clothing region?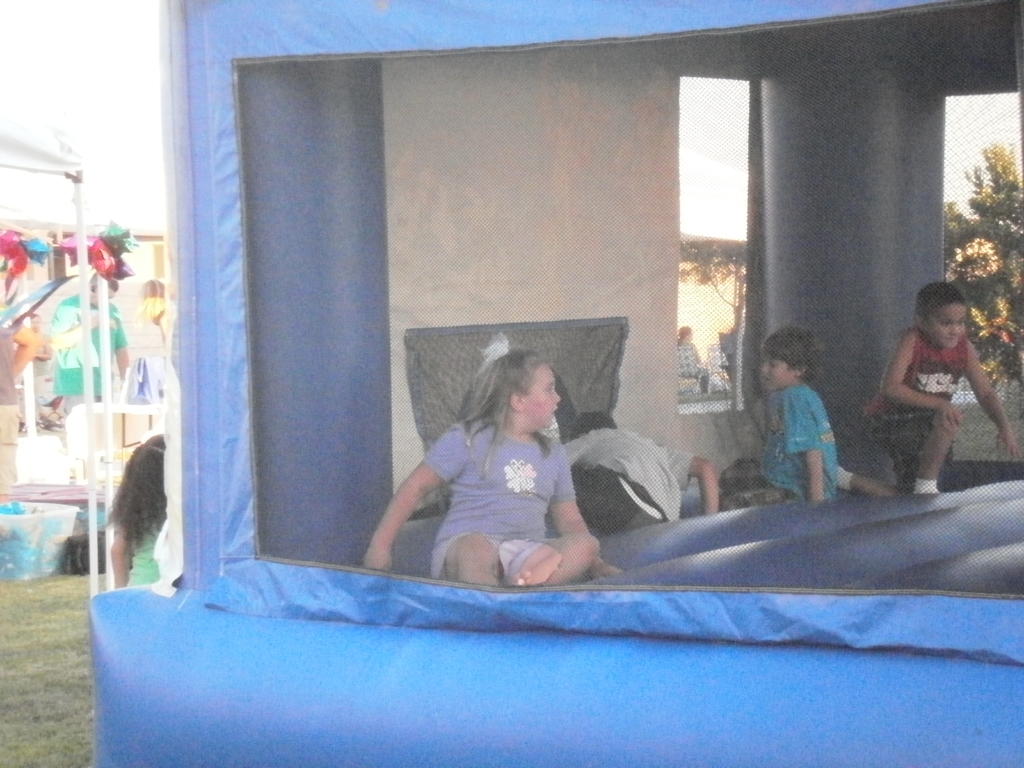
51/289/128/414
